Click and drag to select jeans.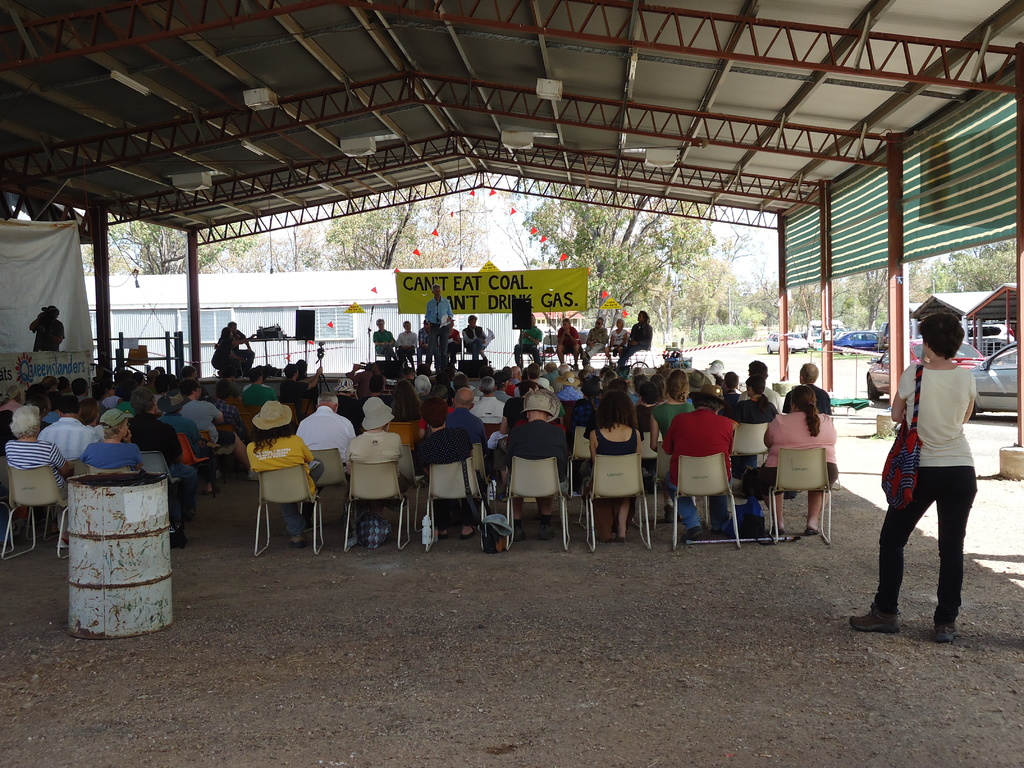
Selection: Rect(873, 467, 976, 629).
